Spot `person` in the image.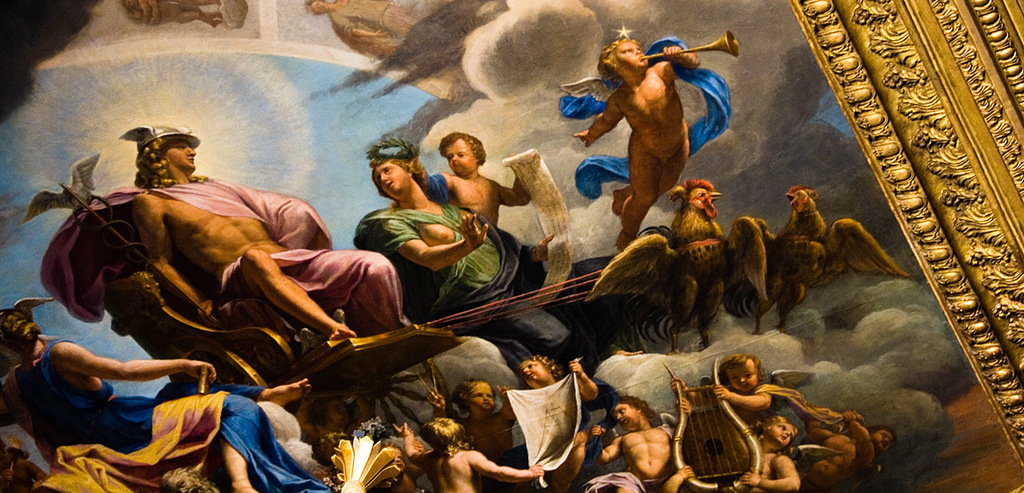
`person` found at {"left": 503, "top": 357, "right": 596, "bottom": 478}.
